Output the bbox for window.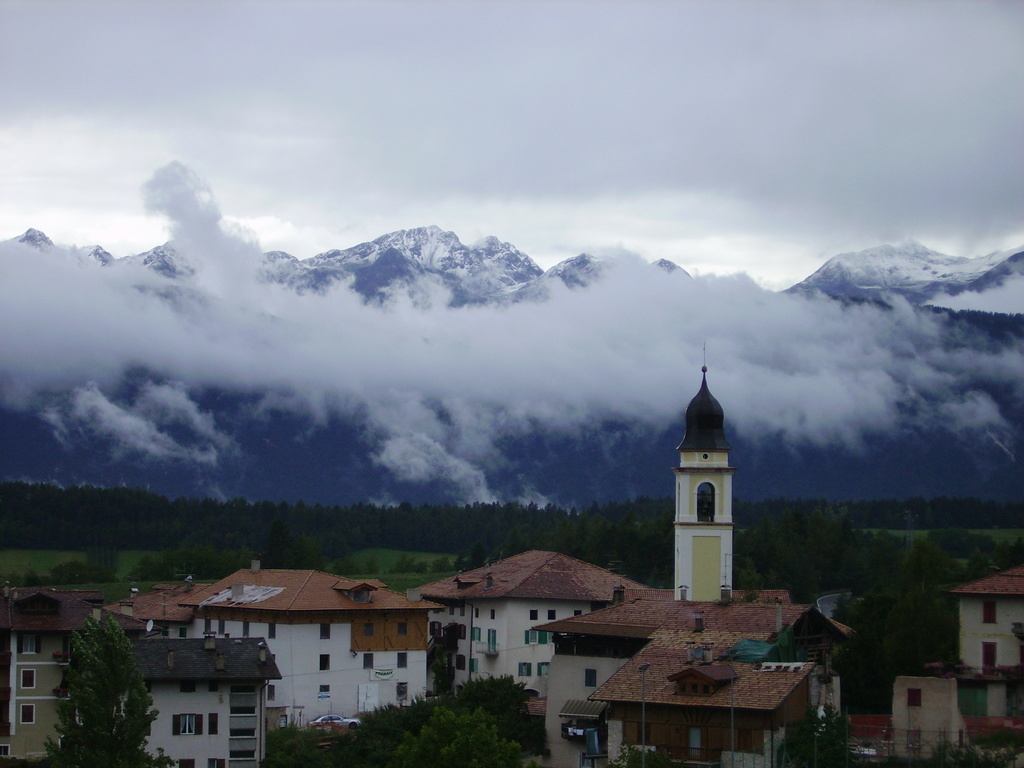
BBox(526, 609, 540, 618).
